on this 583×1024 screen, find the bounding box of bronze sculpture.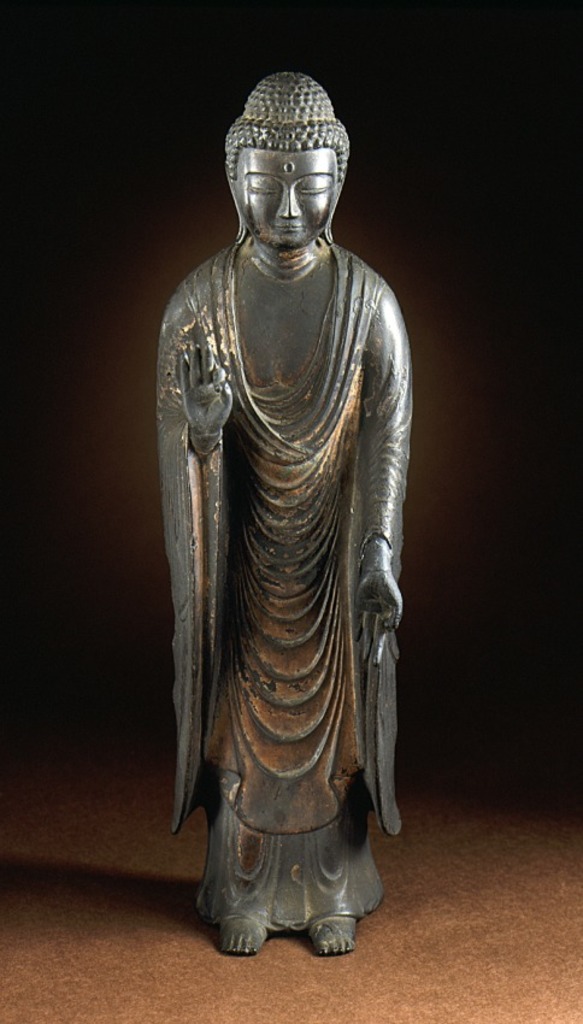
Bounding box: {"left": 169, "top": 72, "right": 412, "bottom": 961}.
